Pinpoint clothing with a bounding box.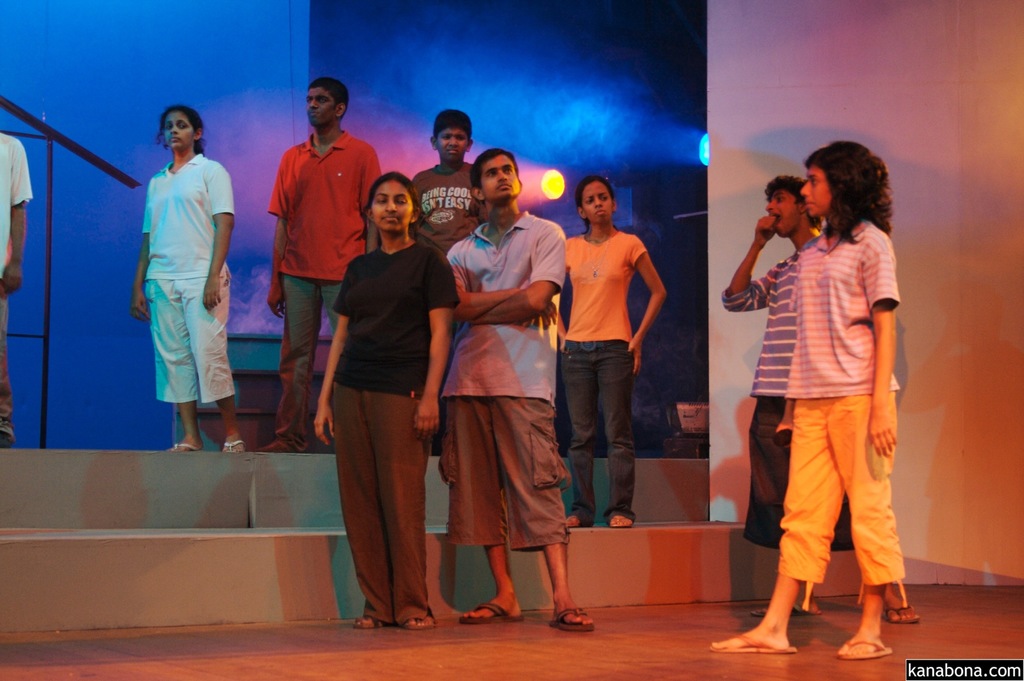
<box>424,211,576,552</box>.
